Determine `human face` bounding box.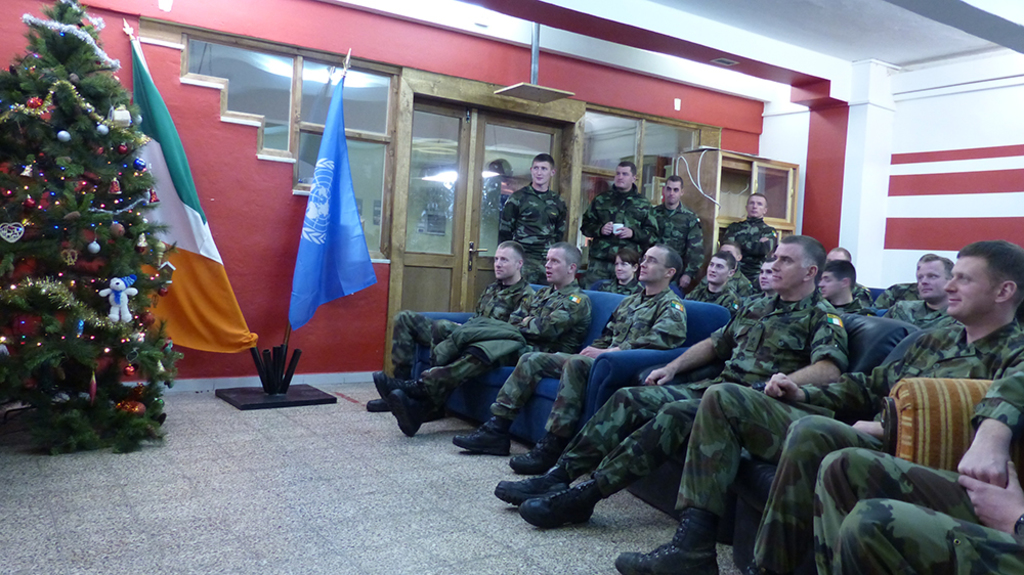
Determined: (817, 270, 843, 300).
